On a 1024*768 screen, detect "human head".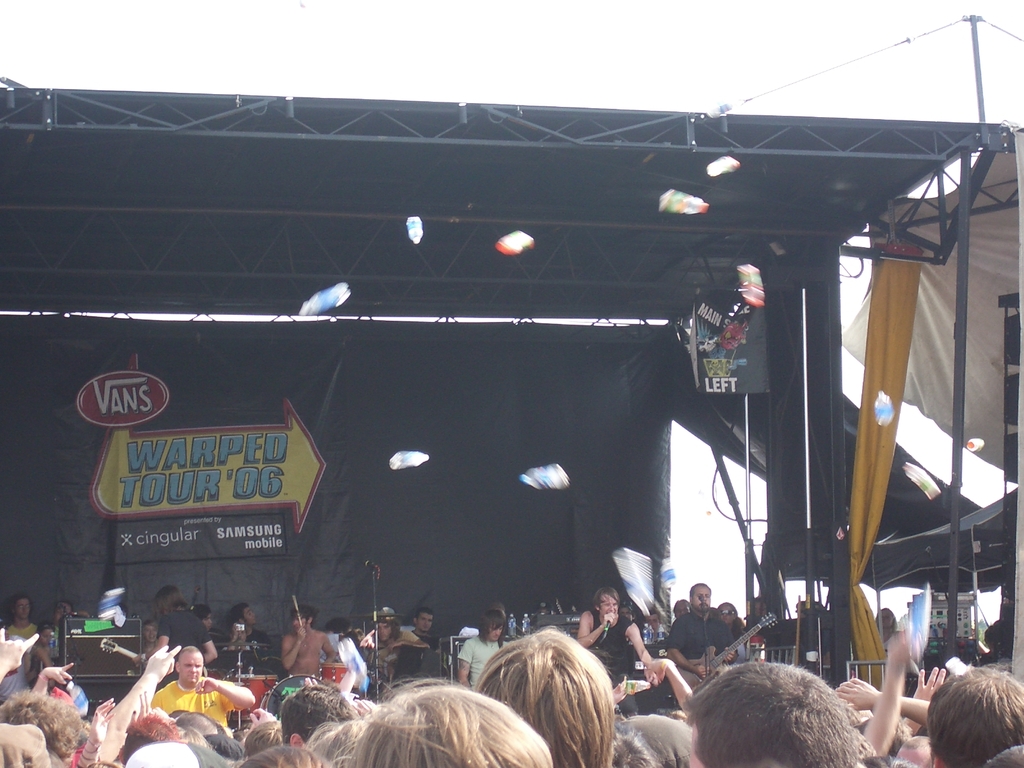
<region>193, 604, 213, 627</region>.
